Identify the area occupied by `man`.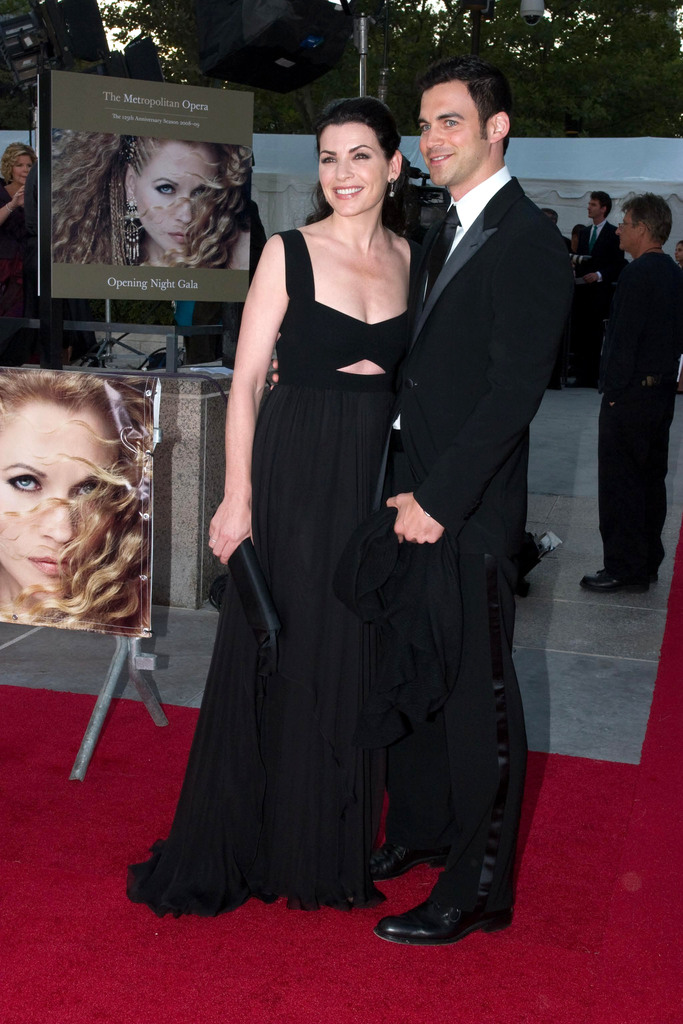
Area: (x1=546, y1=180, x2=623, y2=333).
